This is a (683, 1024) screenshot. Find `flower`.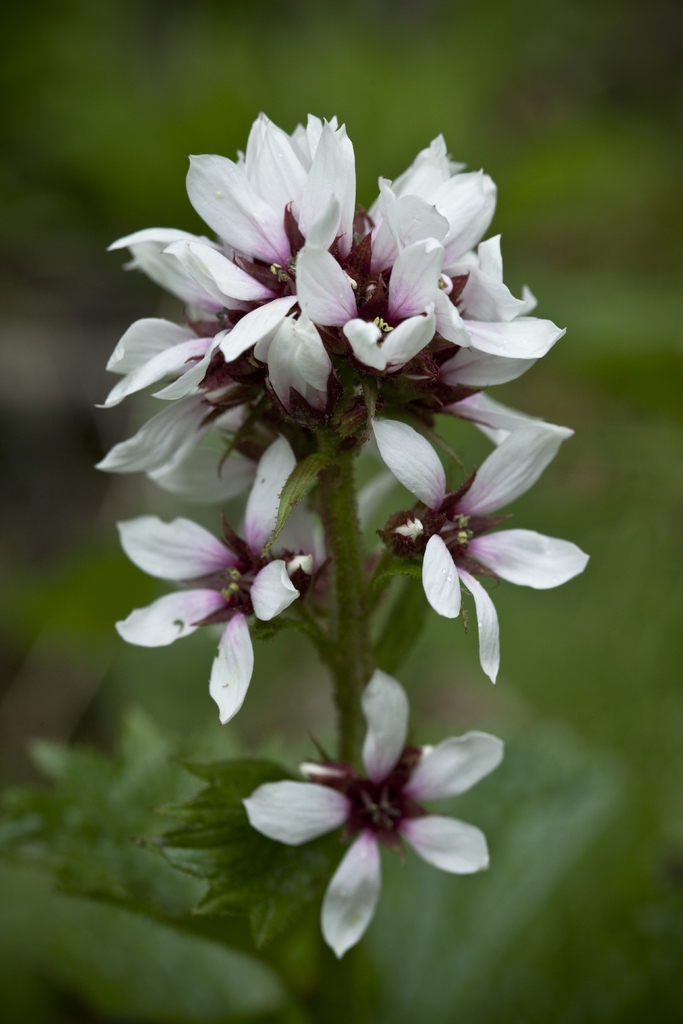
Bounding box: <bbox>239, 717, 502, 931</bbox>.
